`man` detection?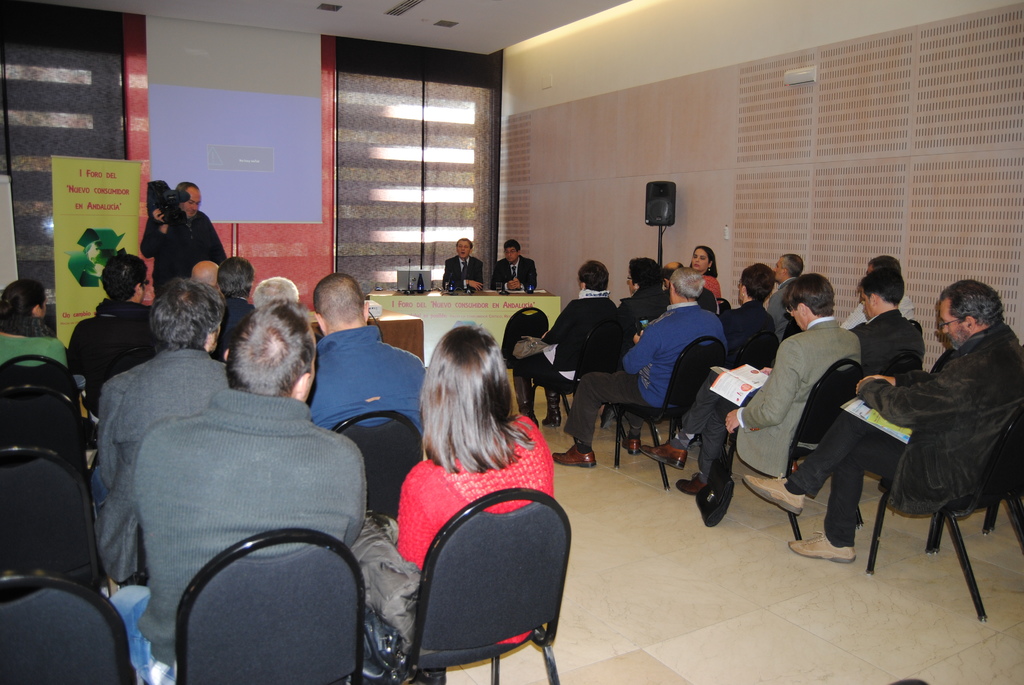
Rect(69, 292, 388, 662)
